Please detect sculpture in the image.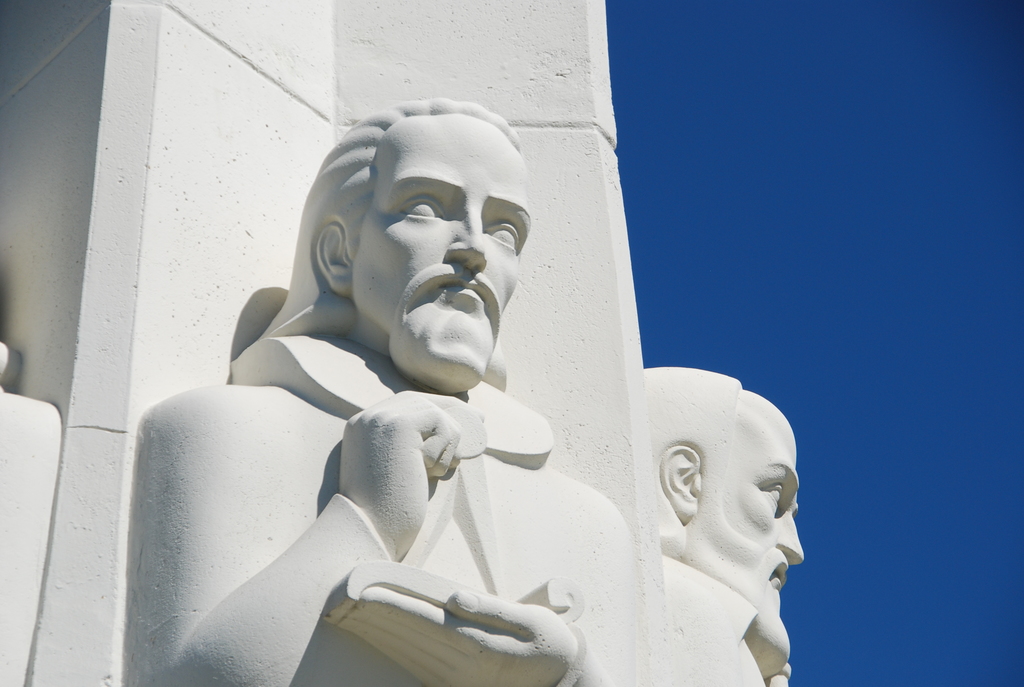
region(637, 349, 813, 686).
